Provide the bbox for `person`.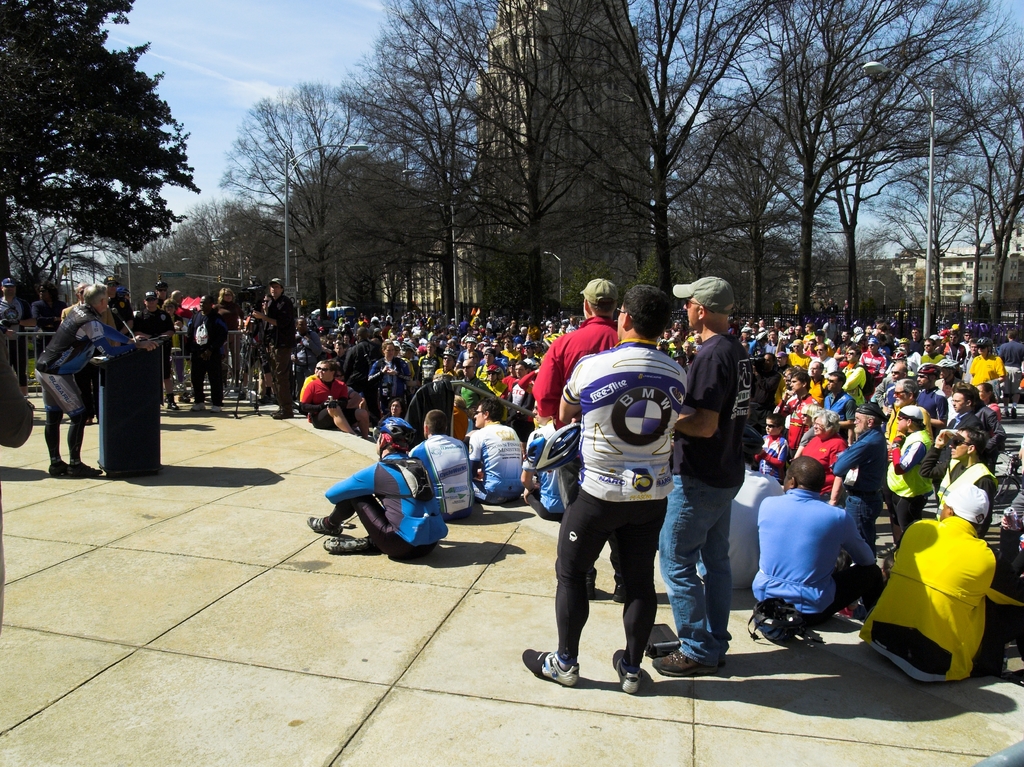
x1=184 y1=288 x2=234 y2=411.
